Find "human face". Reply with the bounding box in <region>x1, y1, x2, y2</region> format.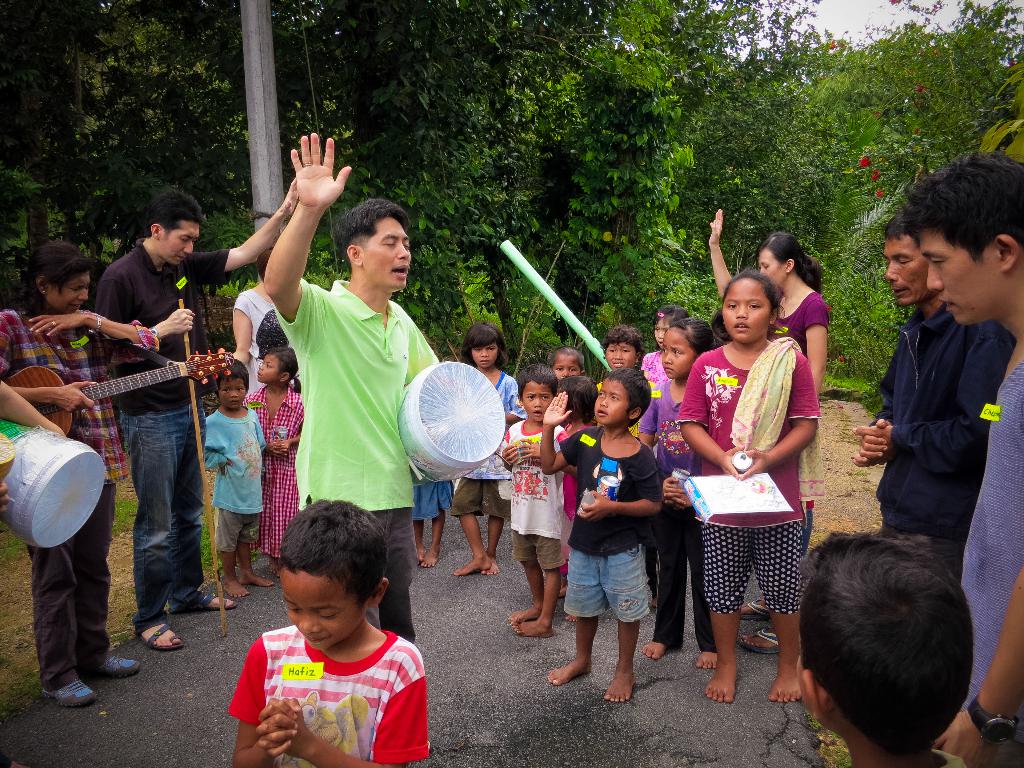
<region>360, 225, 412, 291</region>.
